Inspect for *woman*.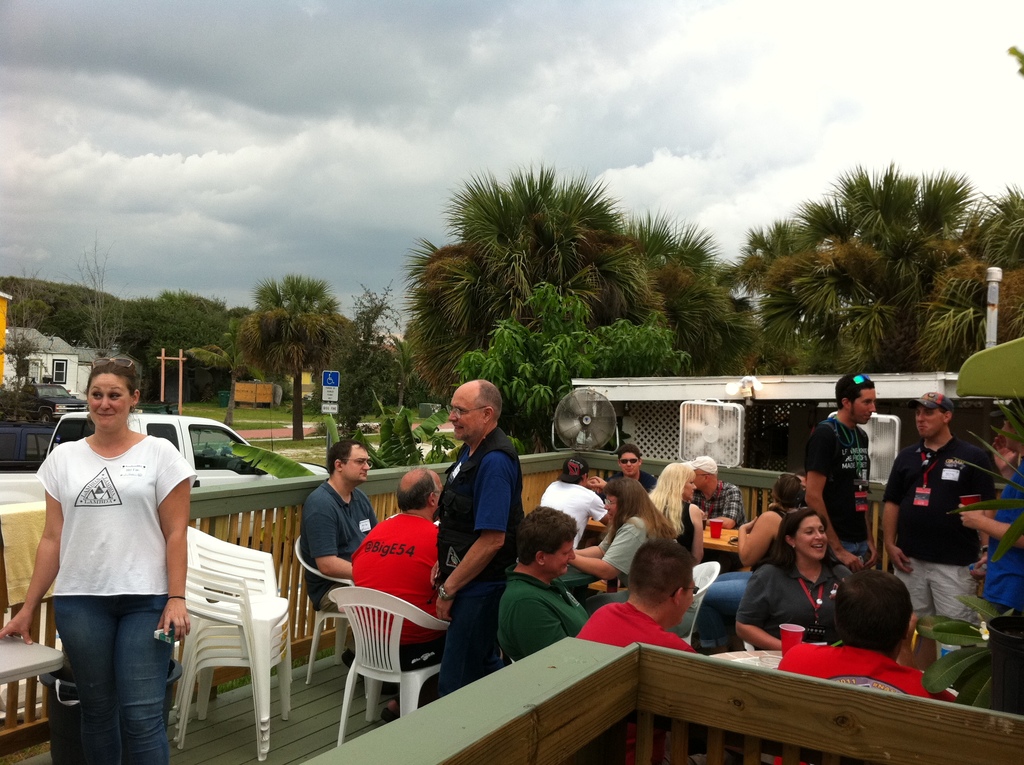
Inspection: [645,462,706,564].
